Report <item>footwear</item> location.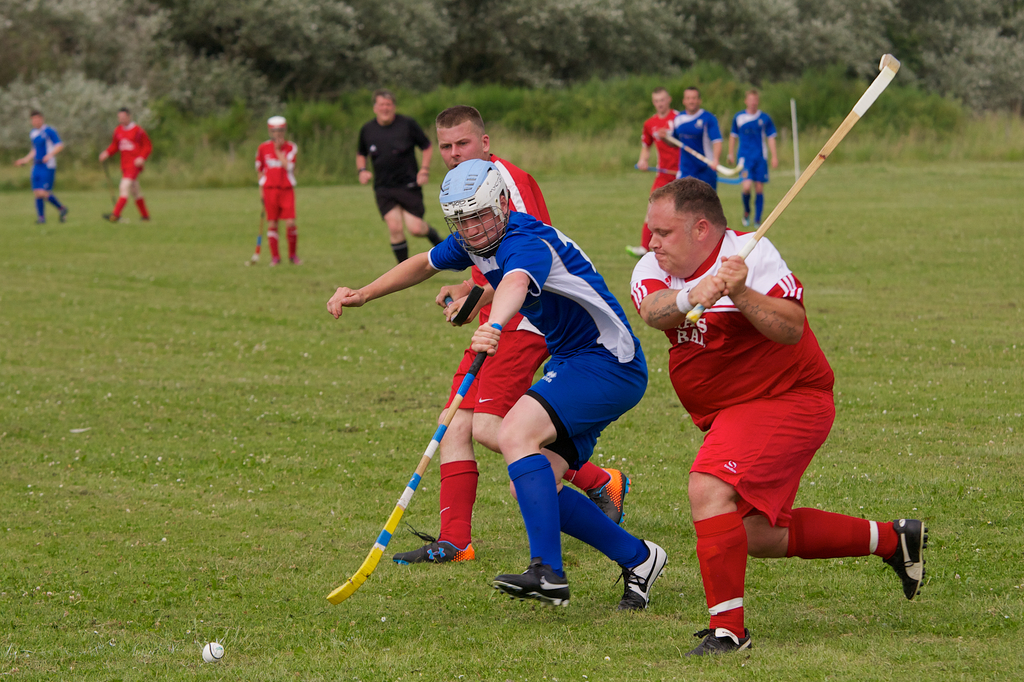
Report: l=613, t=539, r=671, b=613.
